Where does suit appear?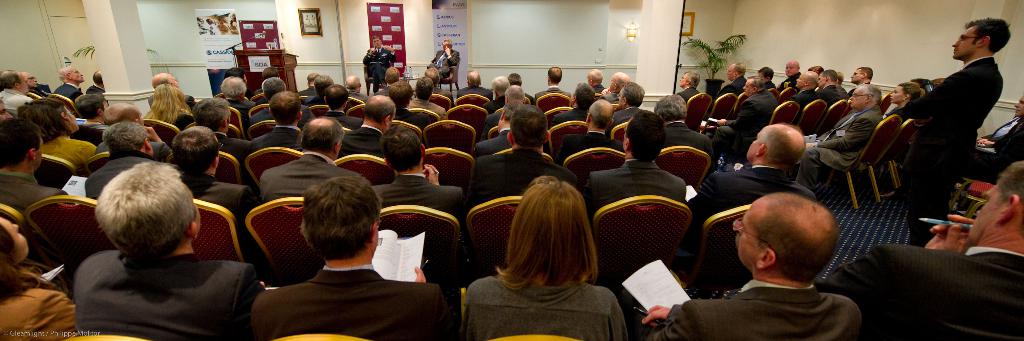
Appears at left=665, top=118, right=711, bottom=166.
